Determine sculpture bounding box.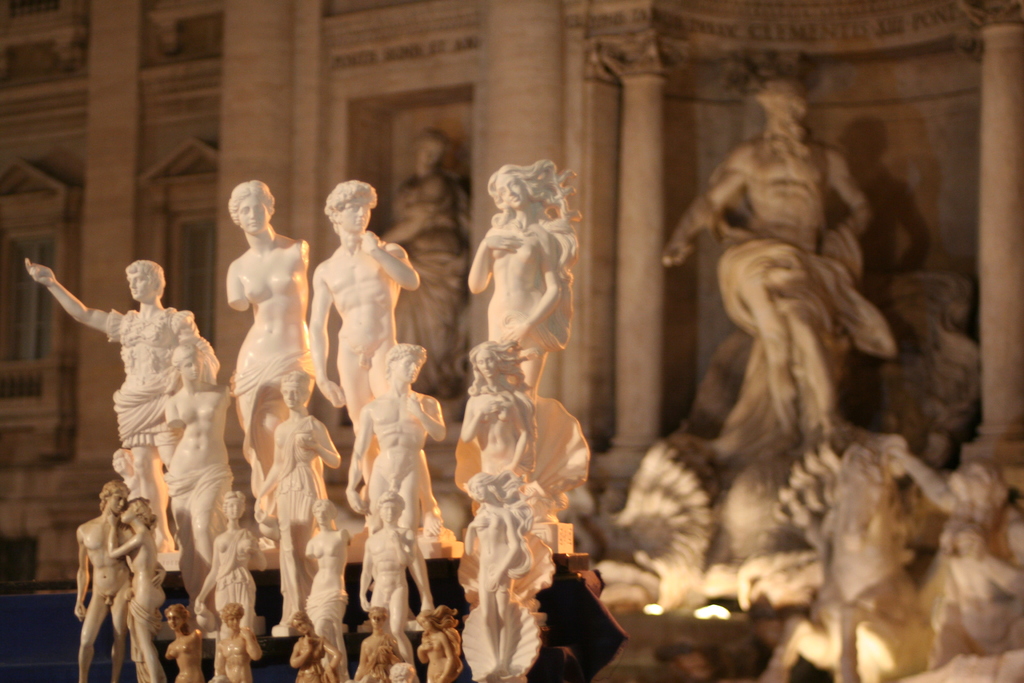
Determined: [x1=20, y1=250, x2=211, y2=565].
